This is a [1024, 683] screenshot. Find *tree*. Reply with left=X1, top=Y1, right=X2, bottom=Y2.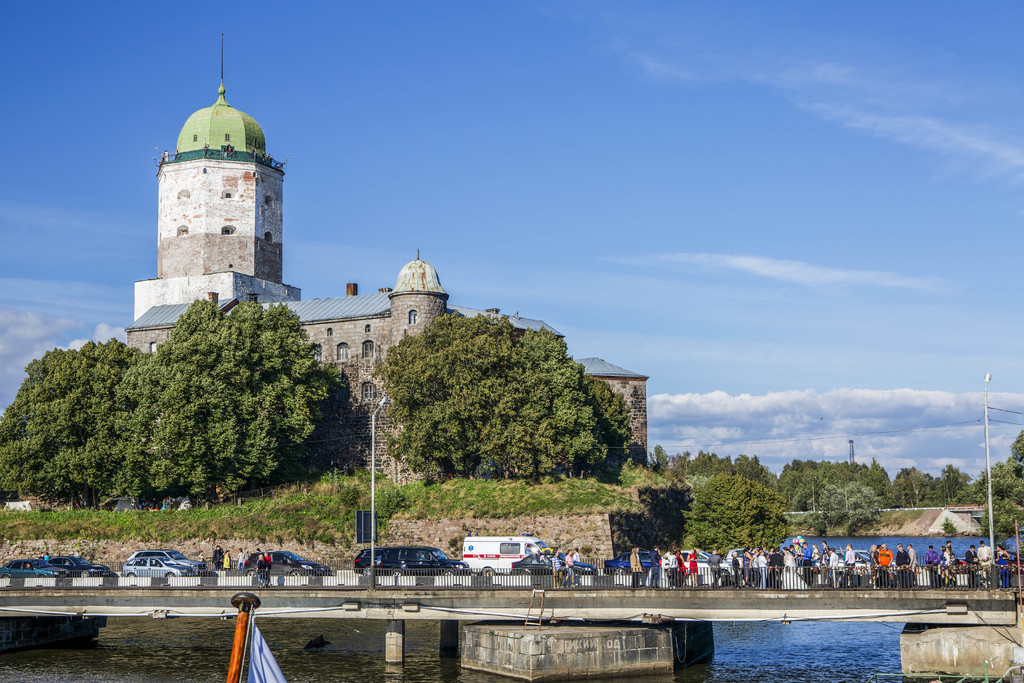
left=692, top=445, right=721, bottom=468.
